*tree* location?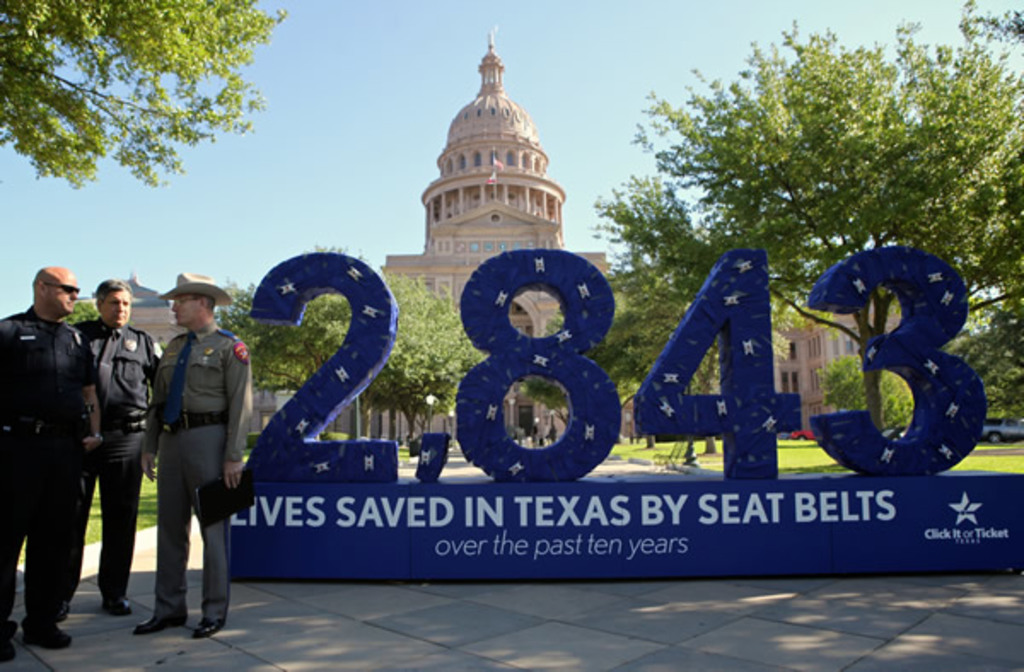
bbox=(0, 0, 321, 177)
